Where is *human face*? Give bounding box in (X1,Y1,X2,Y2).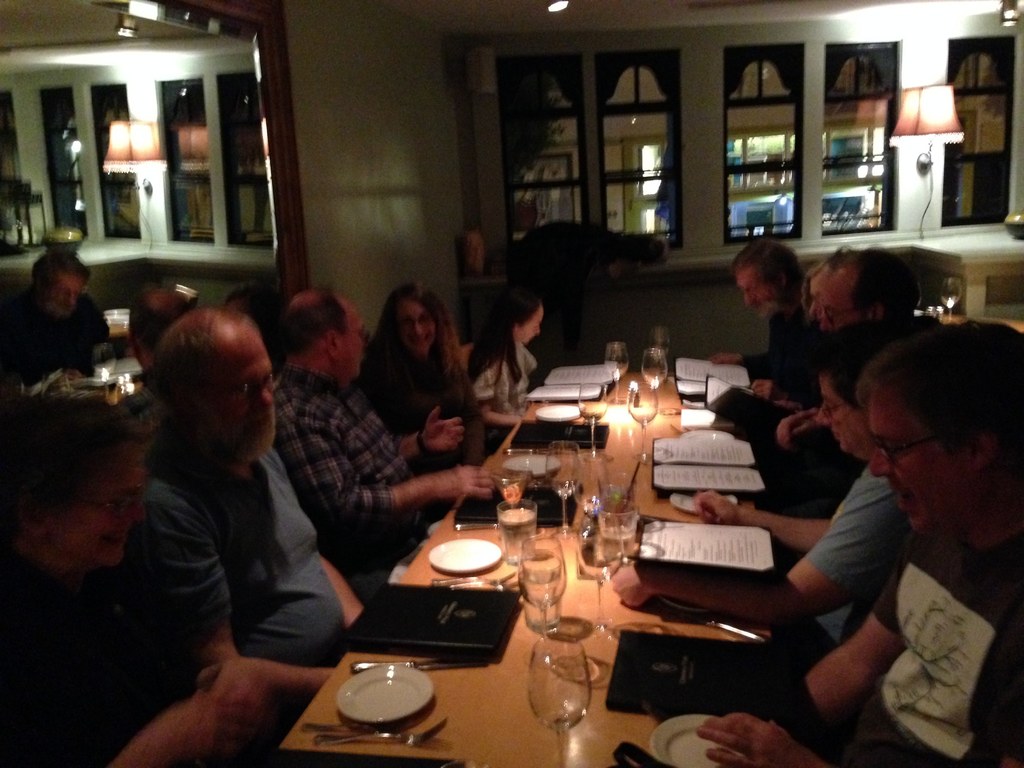
(51,447,152,564).
